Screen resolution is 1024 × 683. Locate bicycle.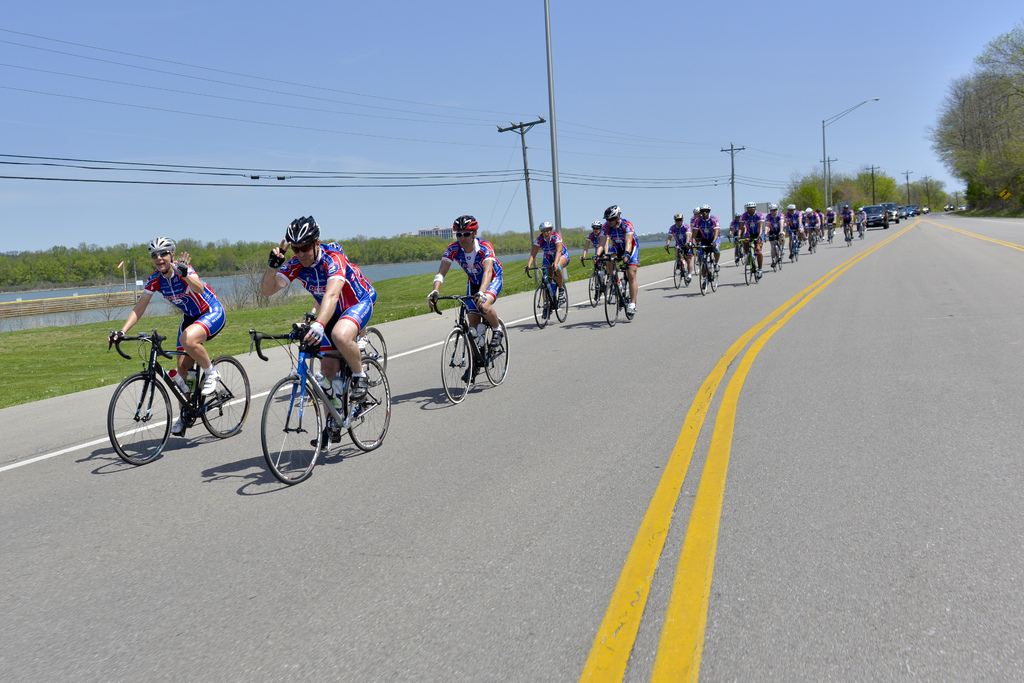
box=[424, 295, 509, 405].
